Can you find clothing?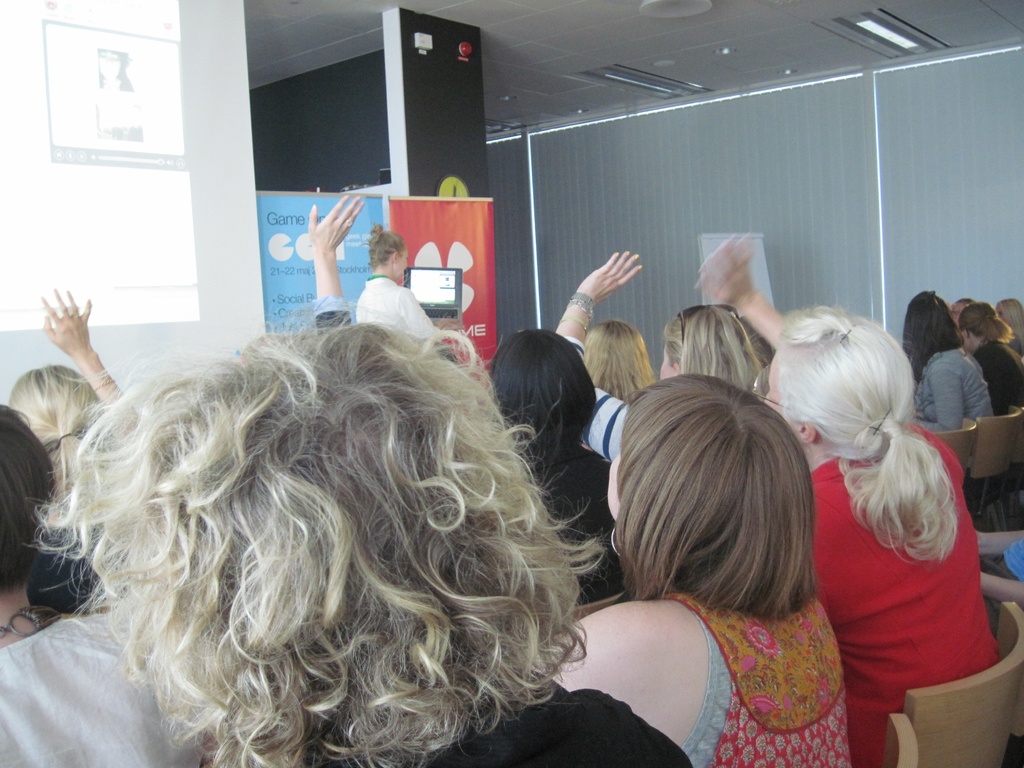
Yes, bounding box: 808:410:997:704.
